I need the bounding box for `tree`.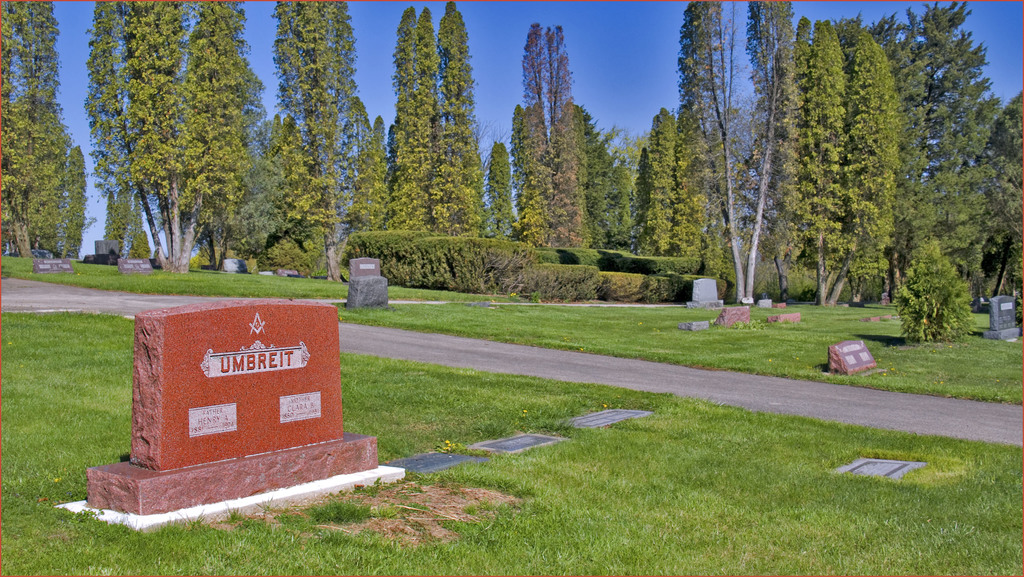
Here it is: 675:0:728:252.
